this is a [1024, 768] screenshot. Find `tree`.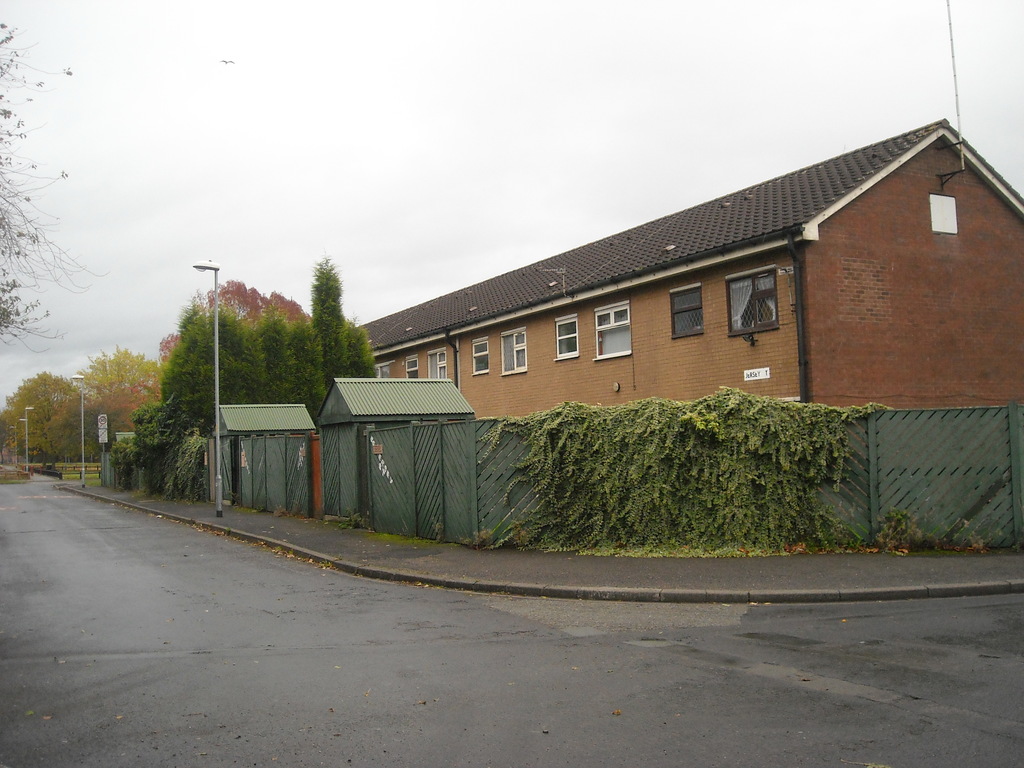
Bounding box: [0, 369, 72, 463].
